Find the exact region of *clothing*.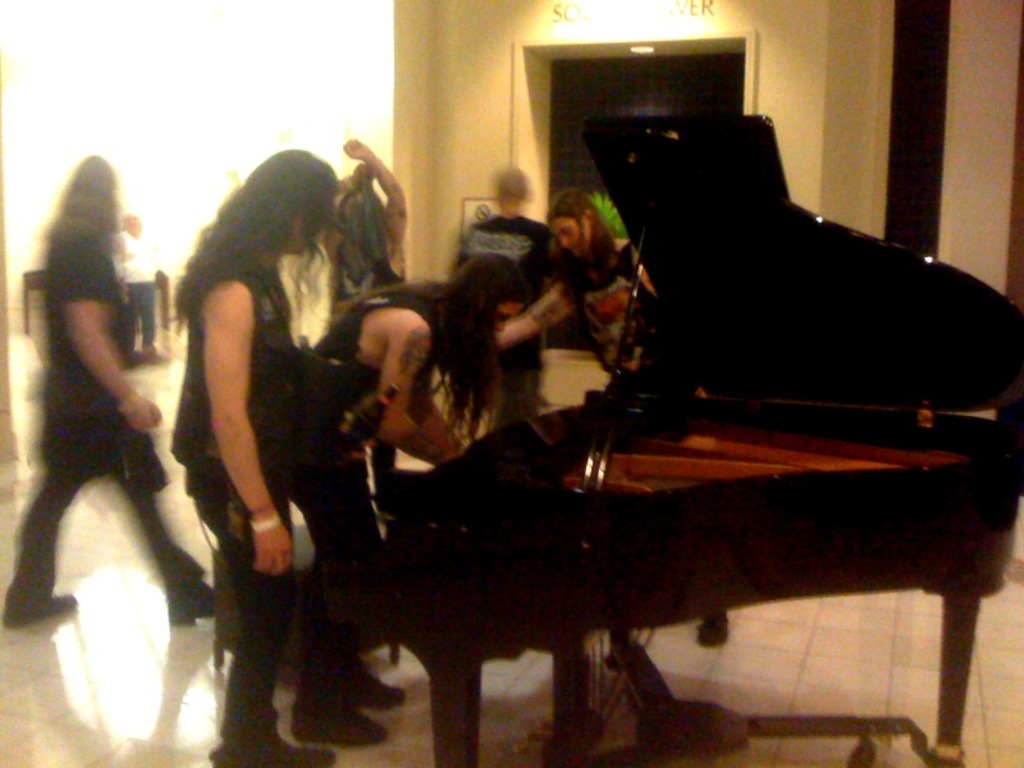
Exact region: [x1=449, y1=211, x2=557, y2=424].
